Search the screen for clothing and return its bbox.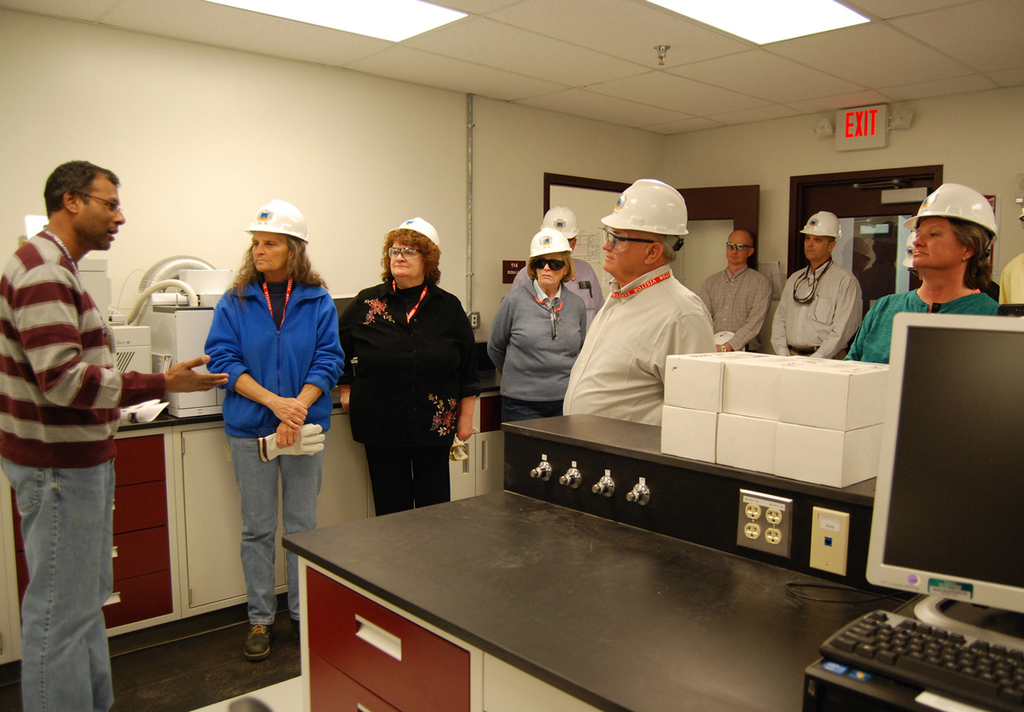
Found: <region>757, 248, 864, 360</region>.
